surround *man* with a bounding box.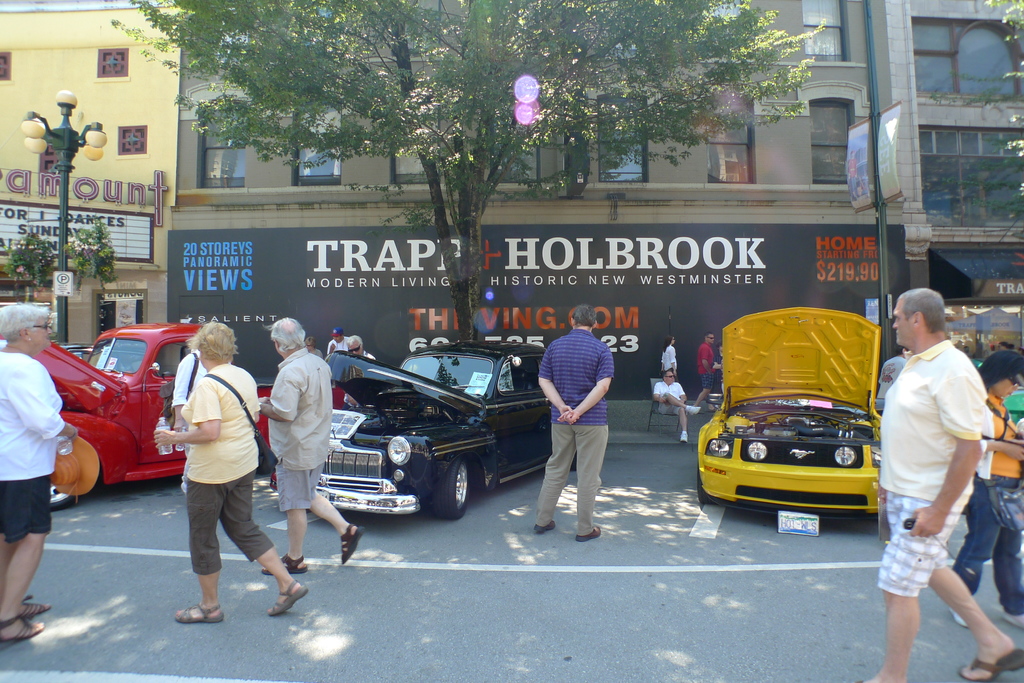
box(343, 333, 378, 408).
